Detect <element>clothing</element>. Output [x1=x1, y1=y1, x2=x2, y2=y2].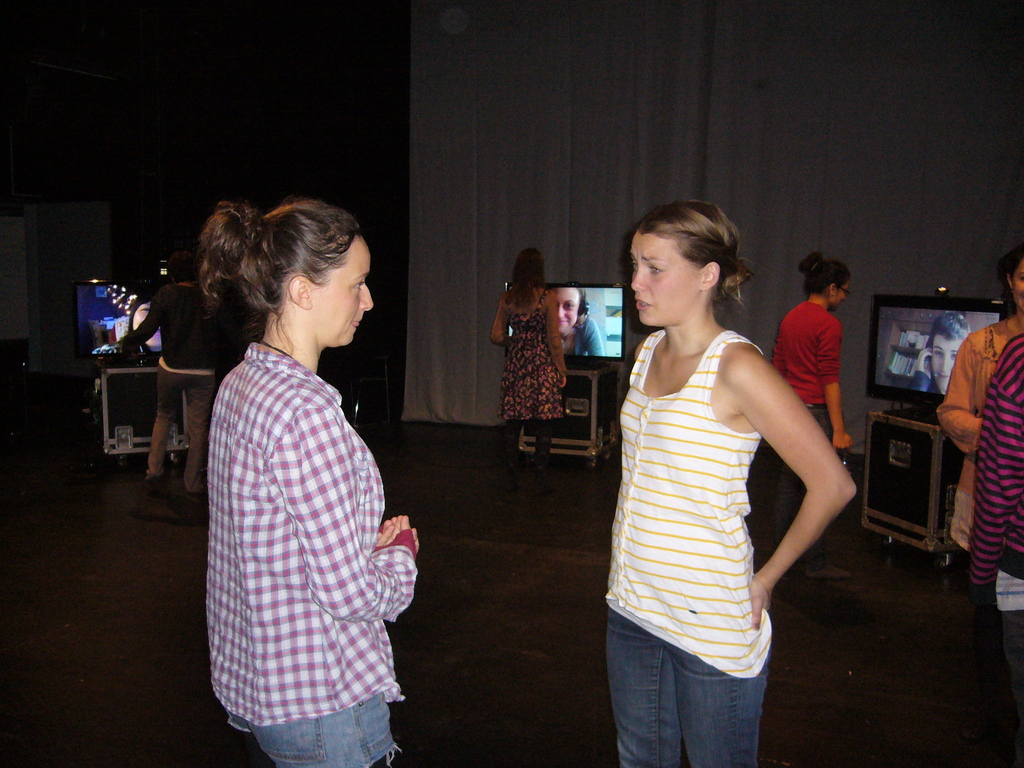
[x1=971, y1=337, x2=1023, y2=696].
